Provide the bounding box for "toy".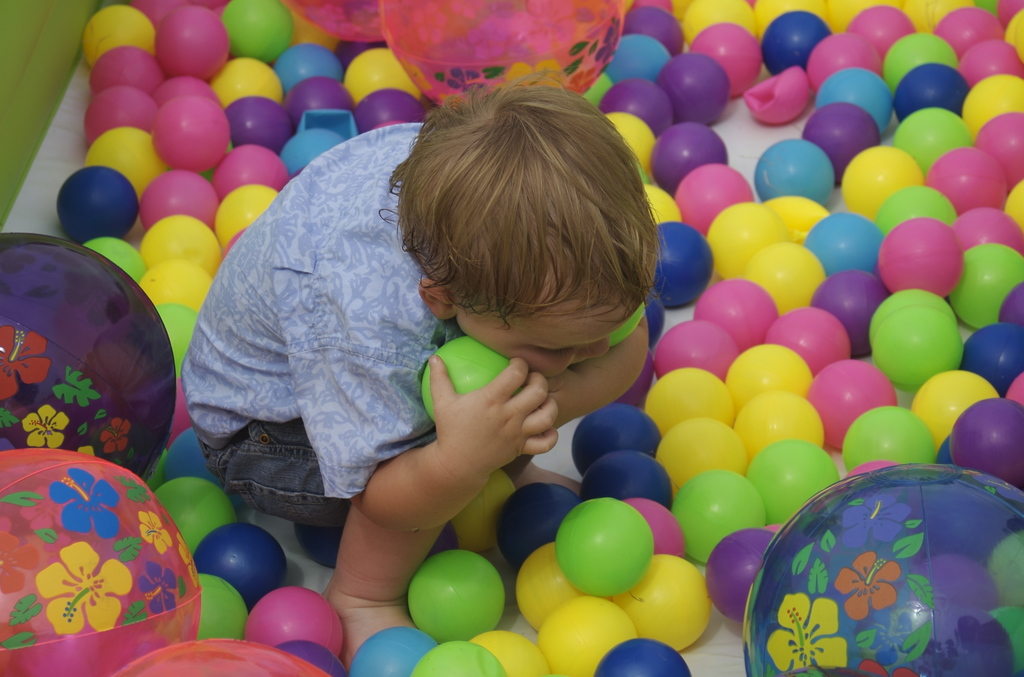
pyautogui.locateOnScreen(879, 220, 959, 302).
